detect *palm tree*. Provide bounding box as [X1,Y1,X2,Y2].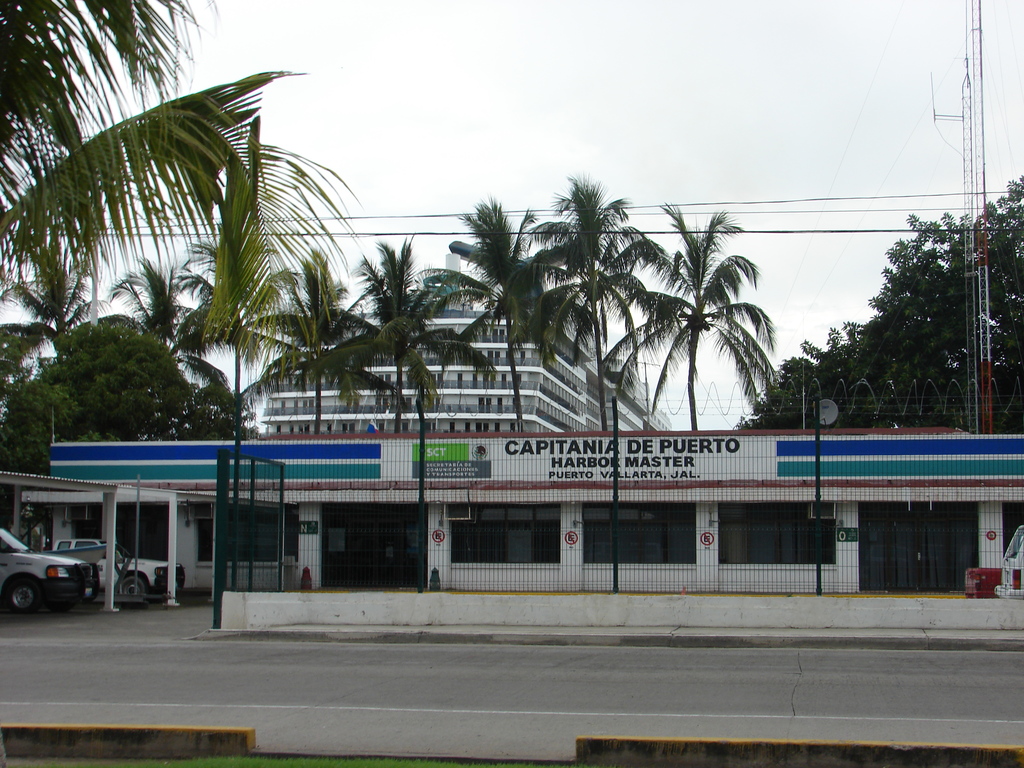
[594,207,782,431].
